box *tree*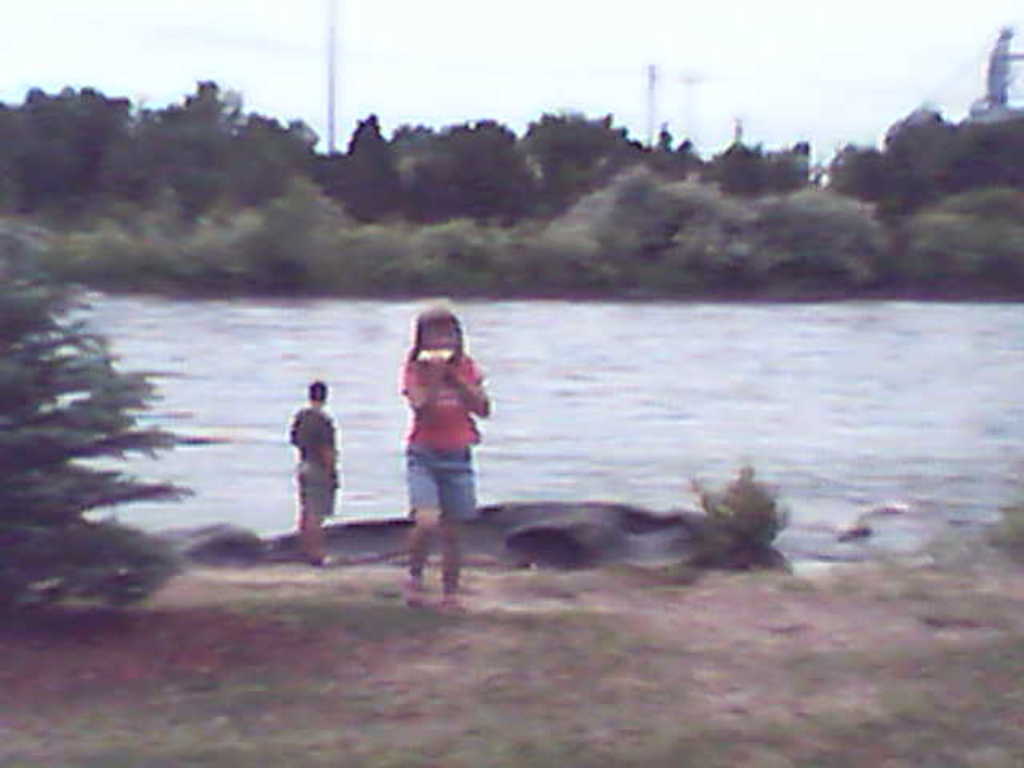
x1=392, y1=109, x2=541, y2=224
